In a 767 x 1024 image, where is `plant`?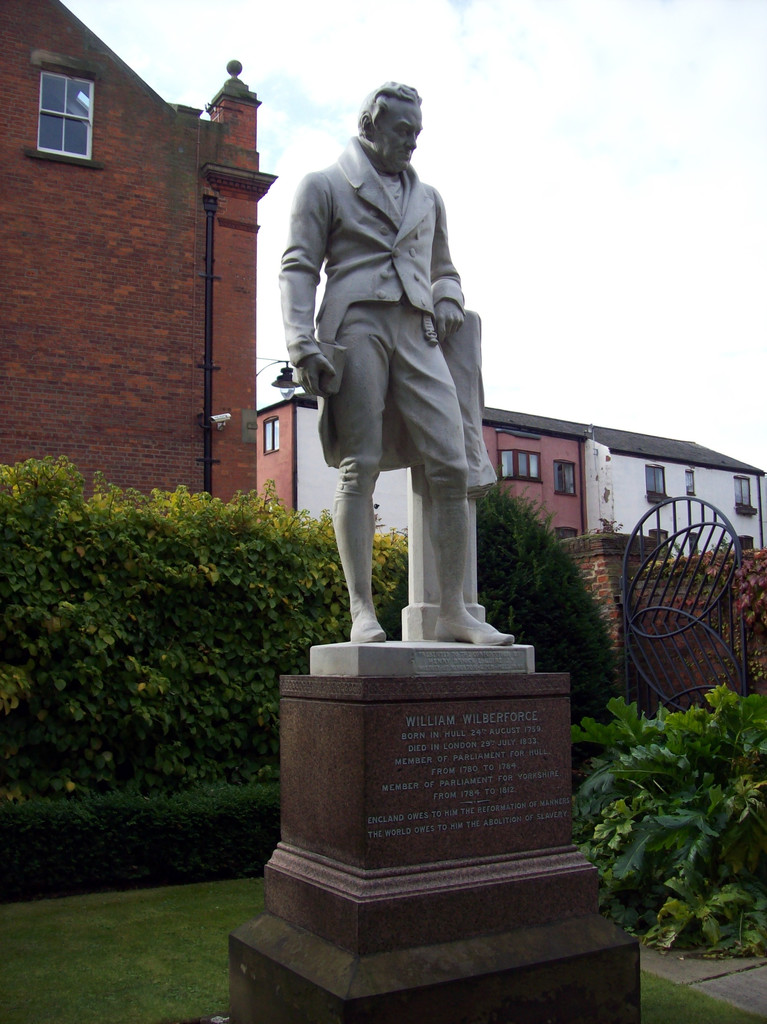
pyautogui.locateOnScreen(455, 476, 630, 736).
